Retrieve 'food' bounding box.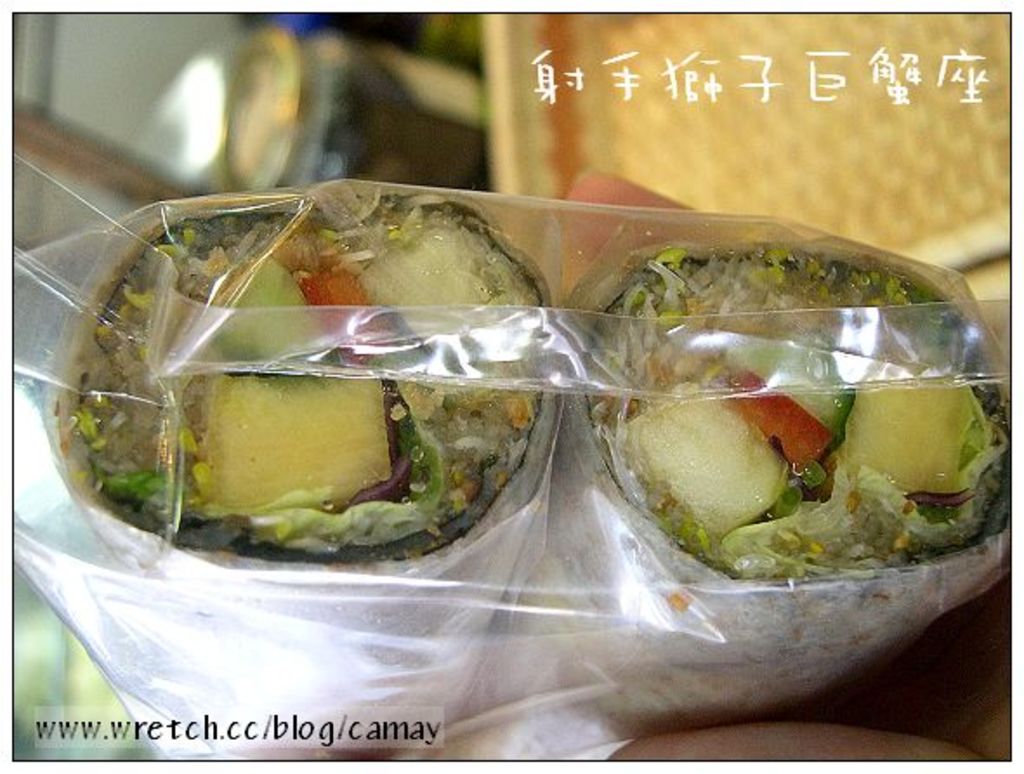
Bounding box: (x1=82, y1=220, x2=545, y2=592).
